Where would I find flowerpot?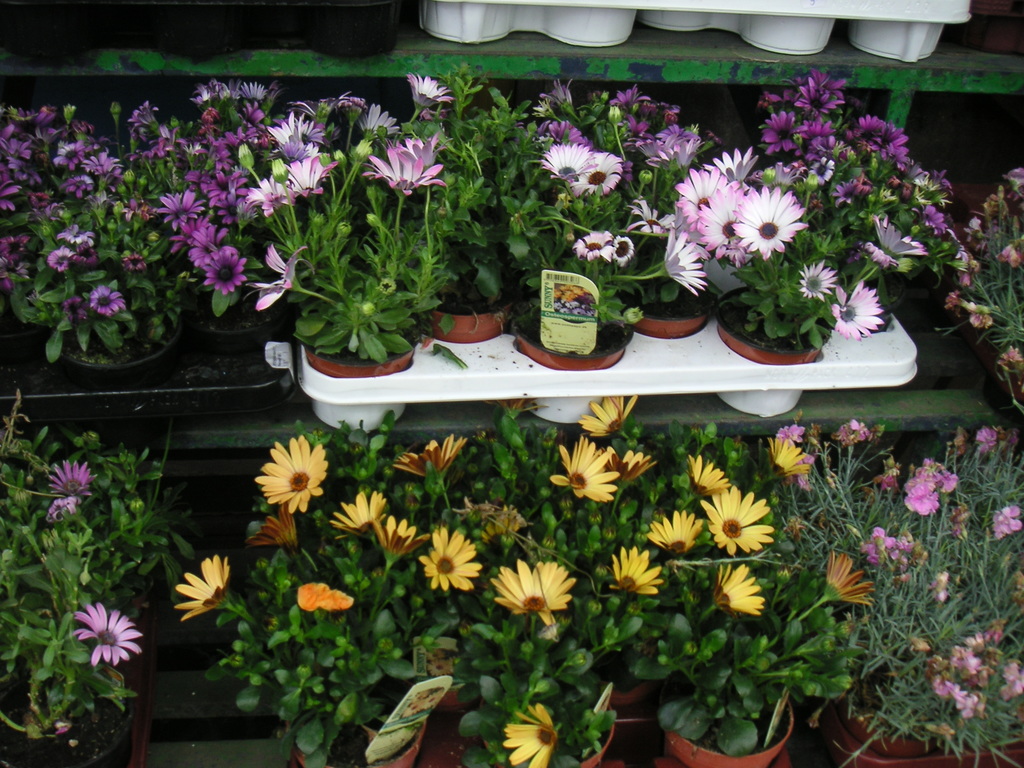
At rect(708, 285, 832, 362).
